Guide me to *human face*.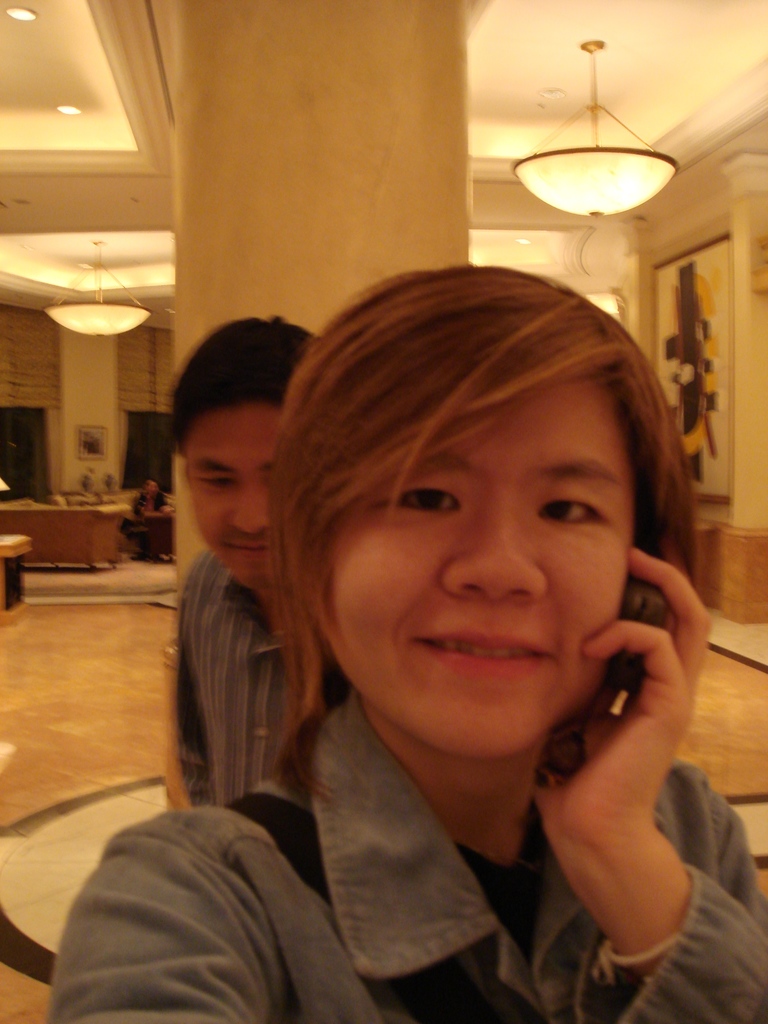
Guidance: x1=318, y1=369, x2=640, y2=764.
